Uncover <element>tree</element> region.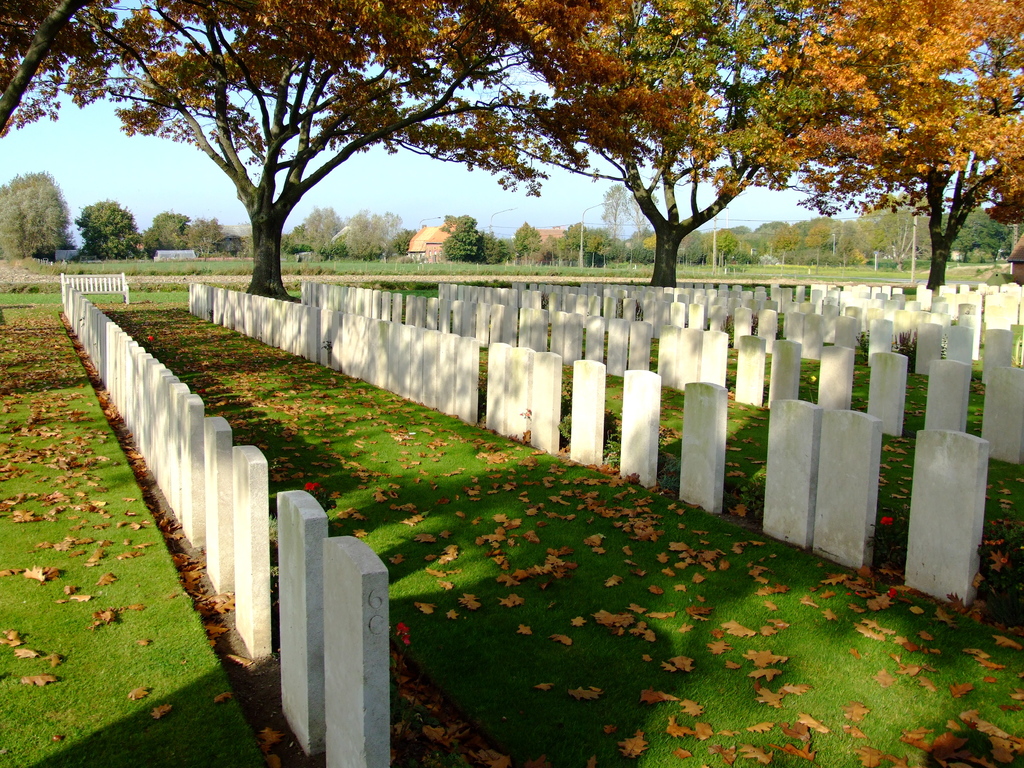
Uncovered: 442/208/481/264.
